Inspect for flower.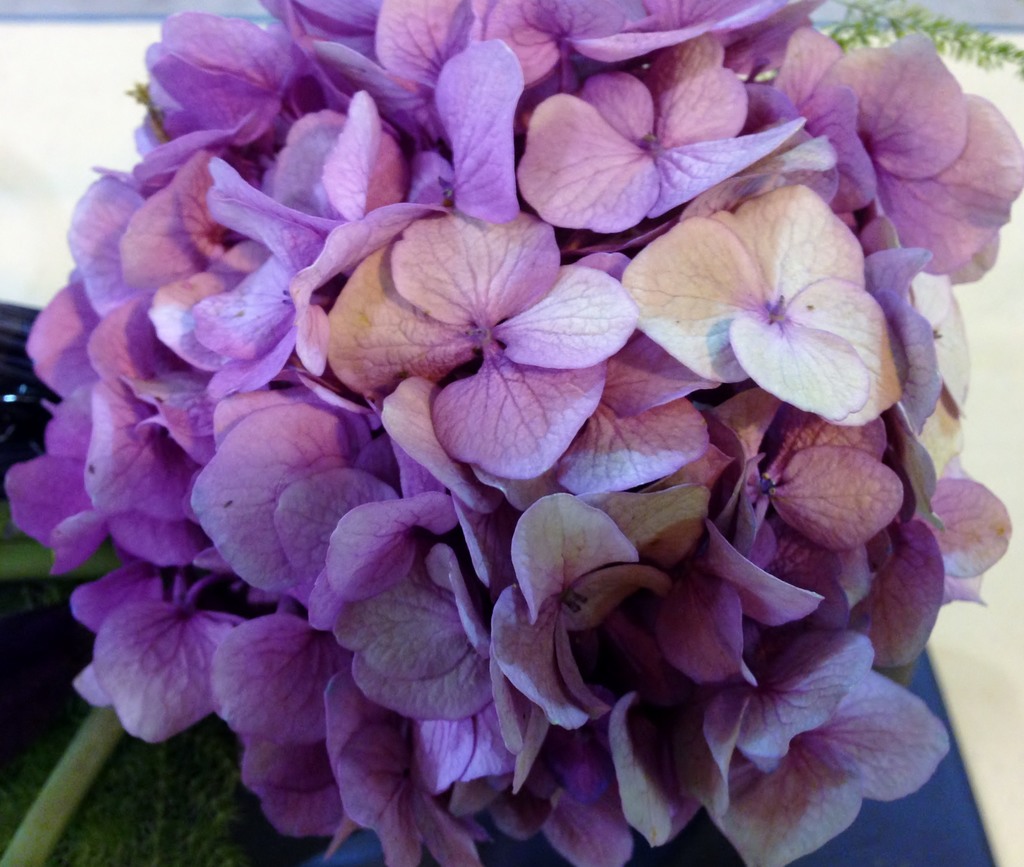
Inspection: (x1=325, y1=206, x2=635, y2=490).
